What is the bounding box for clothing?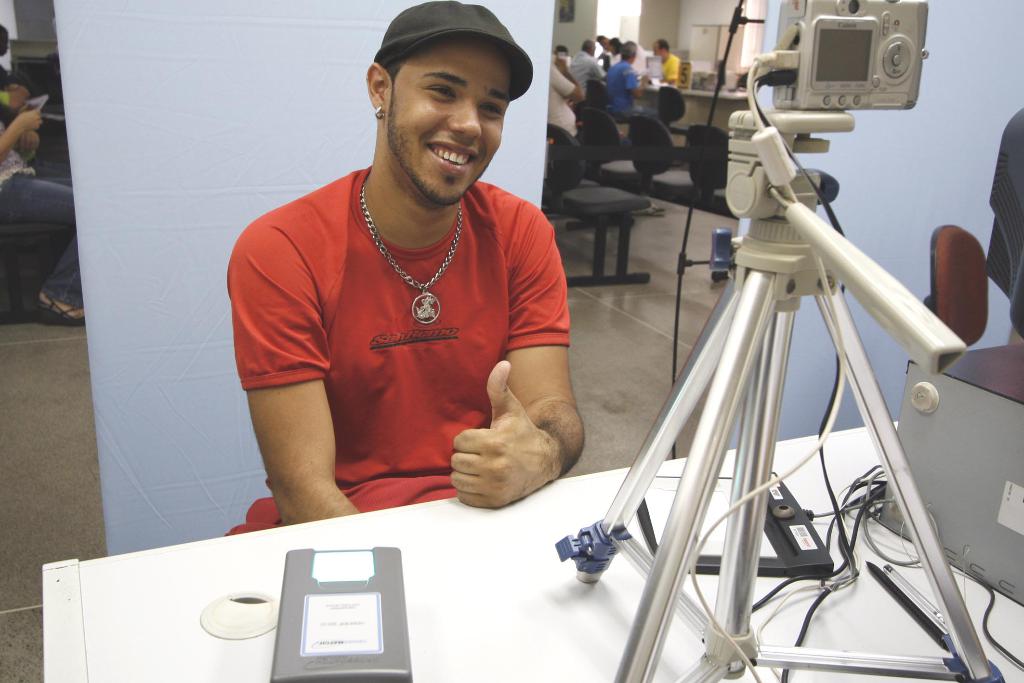
[609, 51, 622, 67].
